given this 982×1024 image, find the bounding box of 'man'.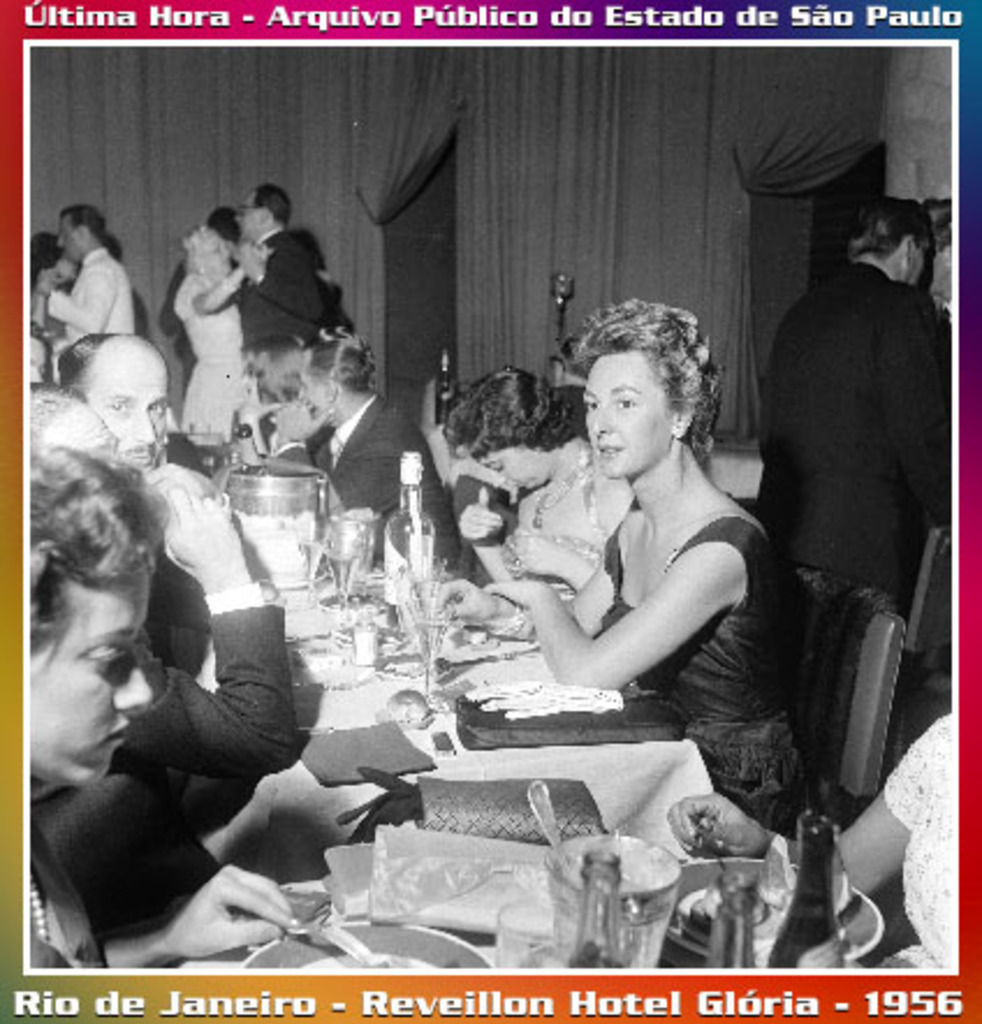
box(746, 146, 966, 839).
